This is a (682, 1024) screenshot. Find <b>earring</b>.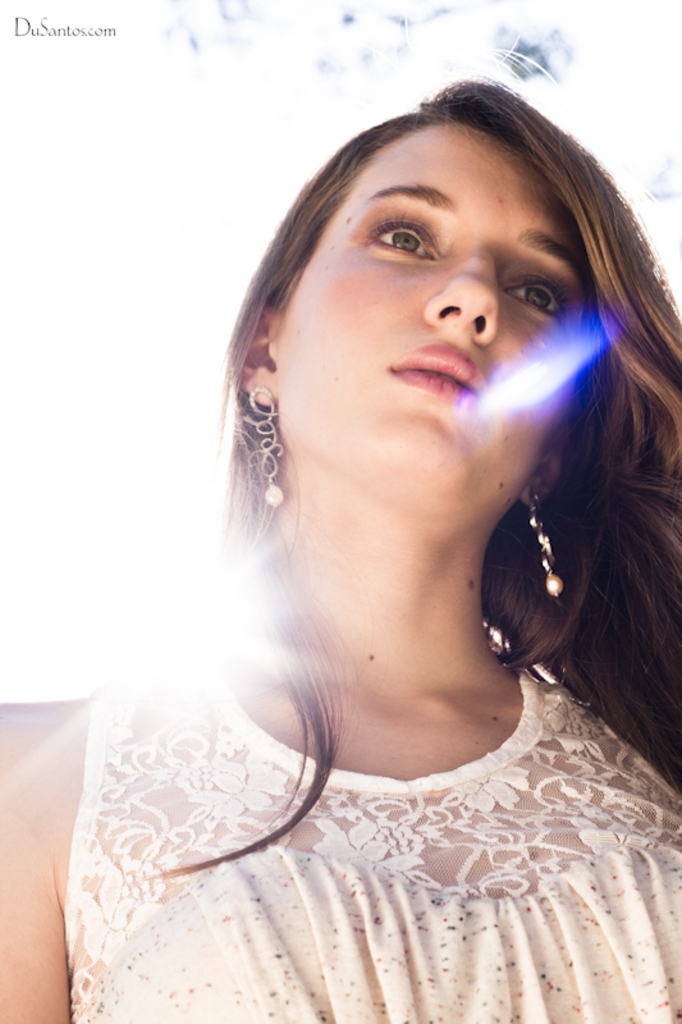
Bounding box: BBox(530, 490, 566, 599).
